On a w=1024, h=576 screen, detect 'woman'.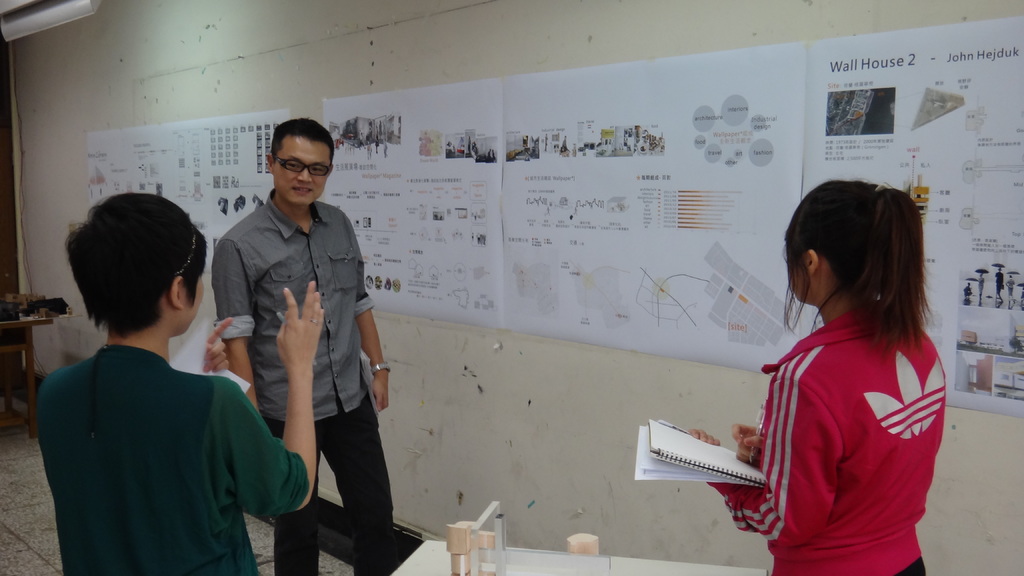
select_region(703, 165, 961, 552).
